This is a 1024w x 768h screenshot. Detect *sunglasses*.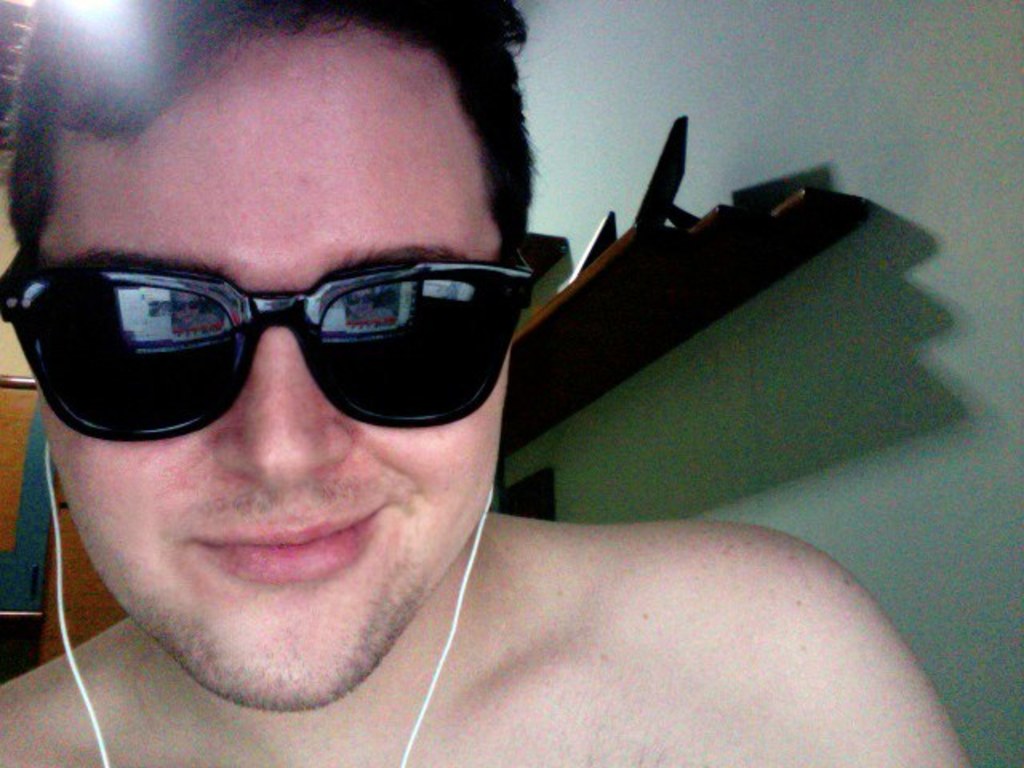
0,242,582,464.
